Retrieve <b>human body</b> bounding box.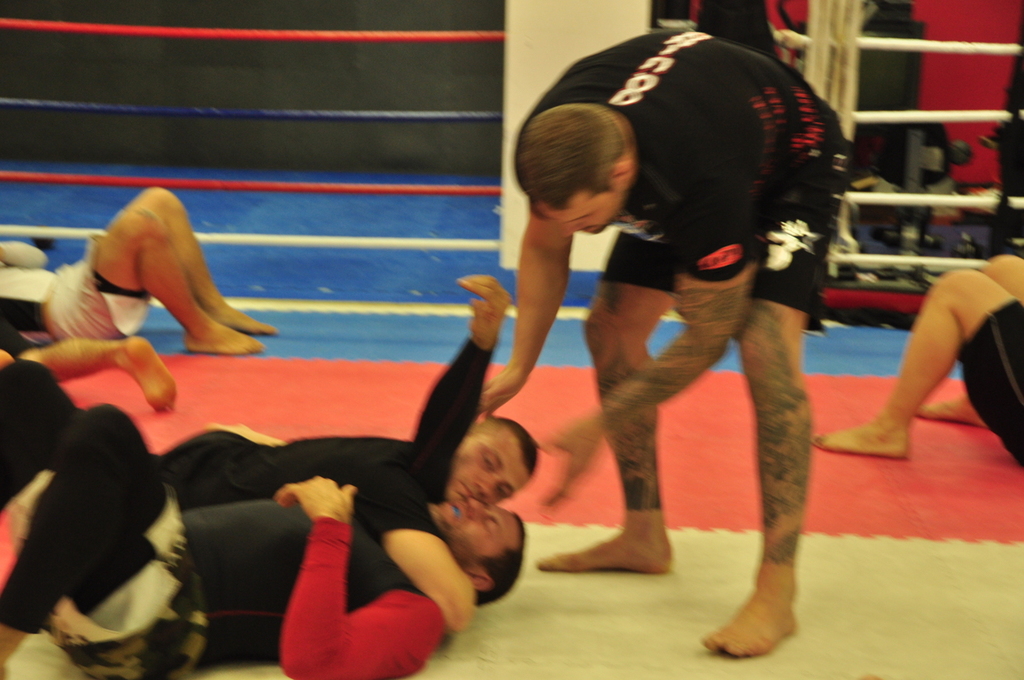
Bounding box: <region>0, 188, 277, 351</region>.
